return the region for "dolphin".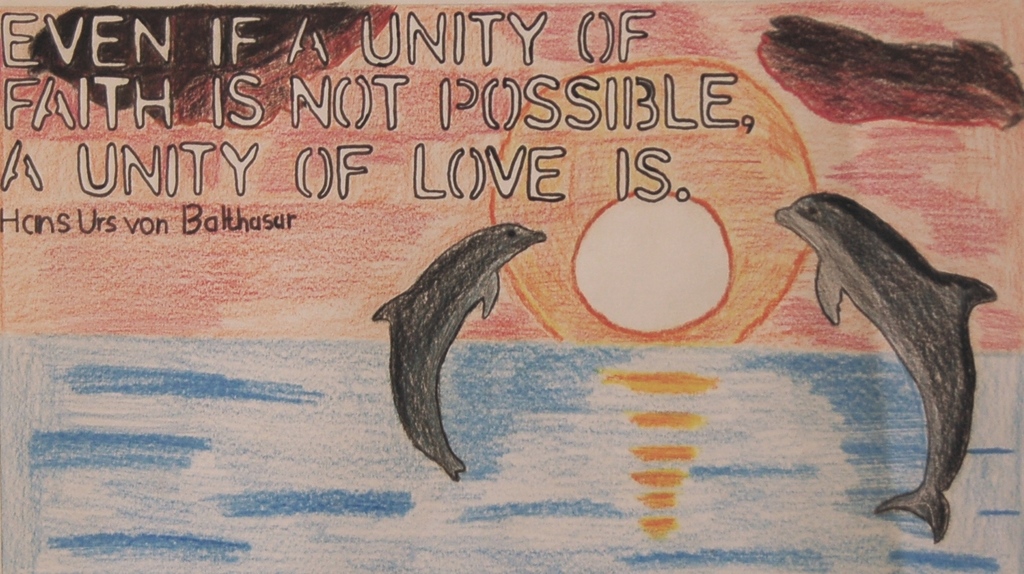
crop(773, 192, 997, 542).
